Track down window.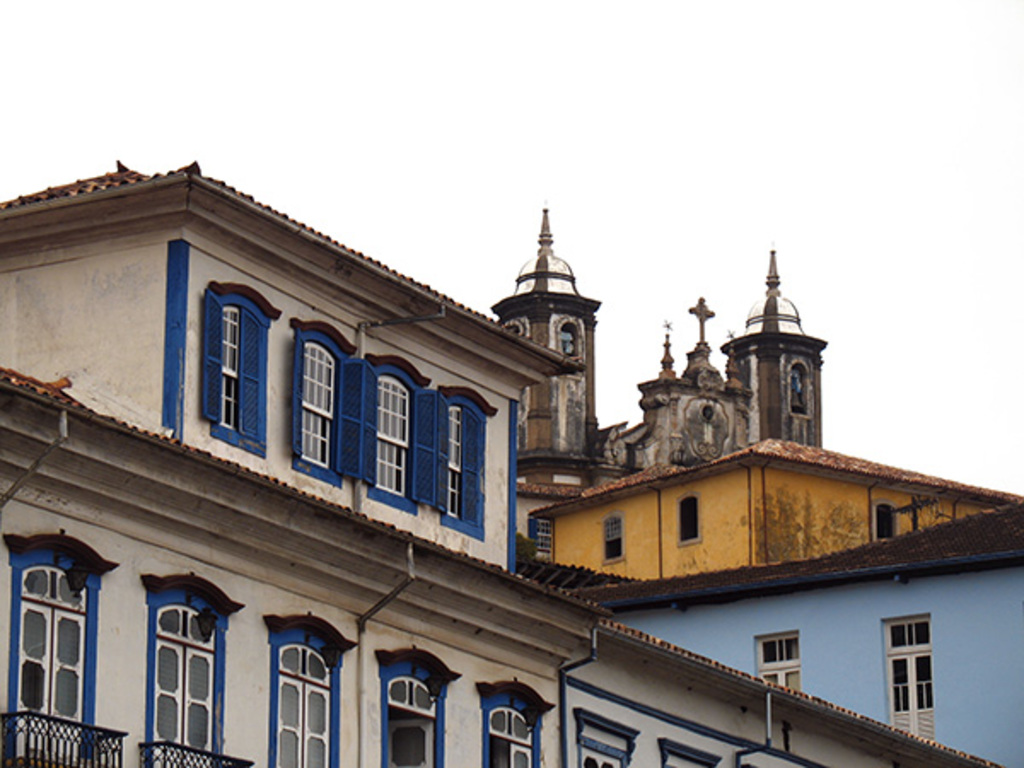
Tracked to BBox(152, 606, 215, 761).
